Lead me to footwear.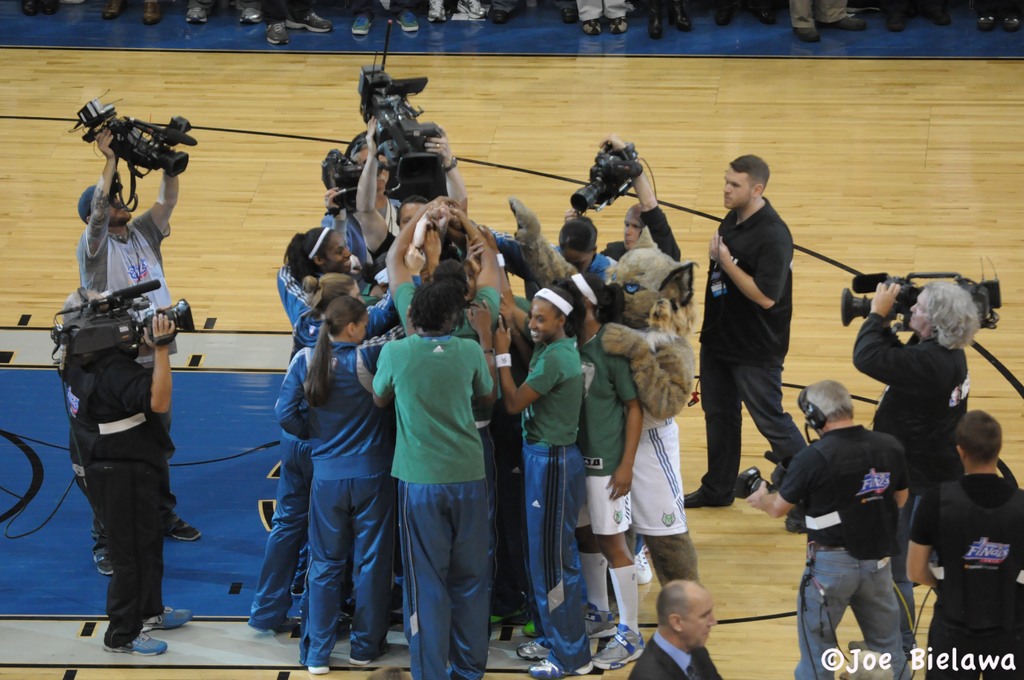
Lead to box(650, 10, 660, 37).
